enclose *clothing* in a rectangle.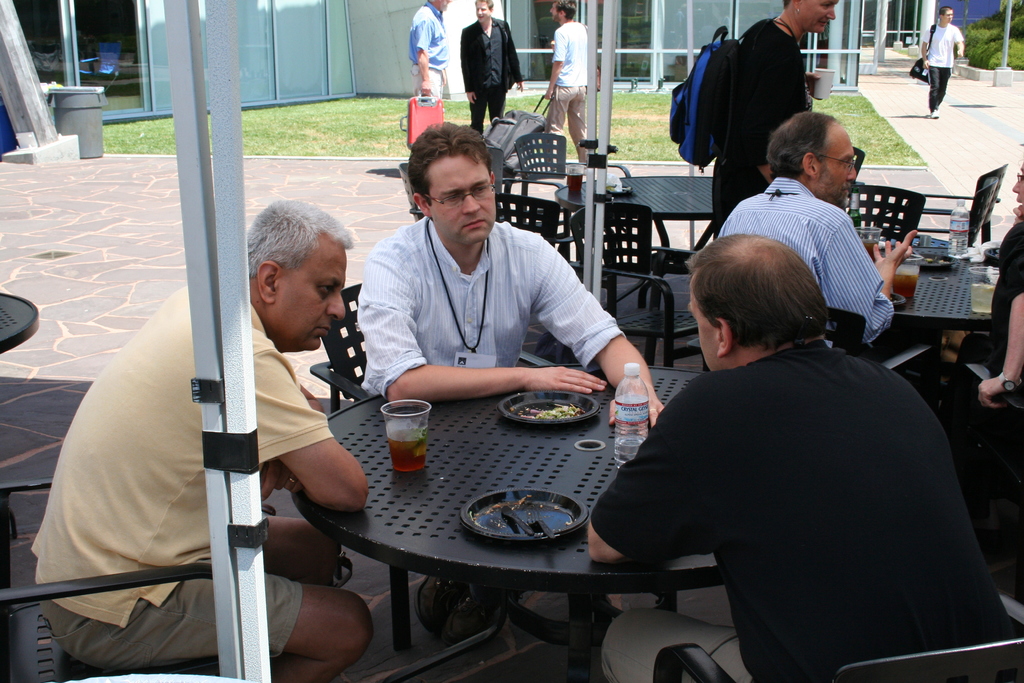
550, 17, 588, 172.
